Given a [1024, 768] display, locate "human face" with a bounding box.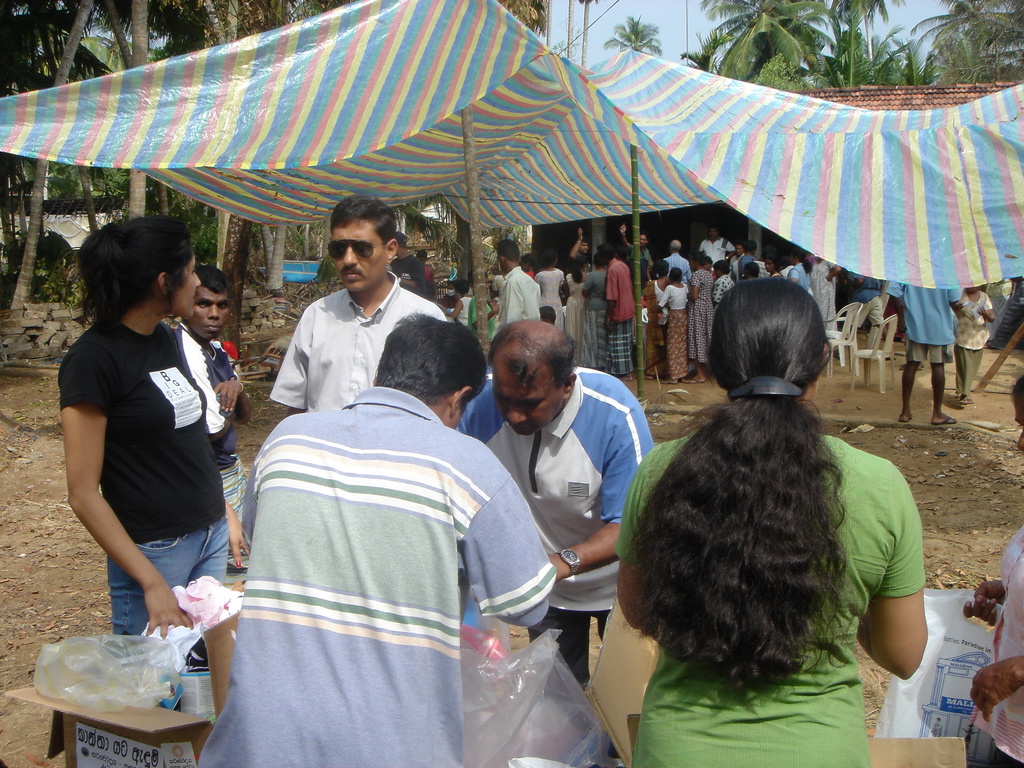
Located: region(765, 257, 773, 273).
